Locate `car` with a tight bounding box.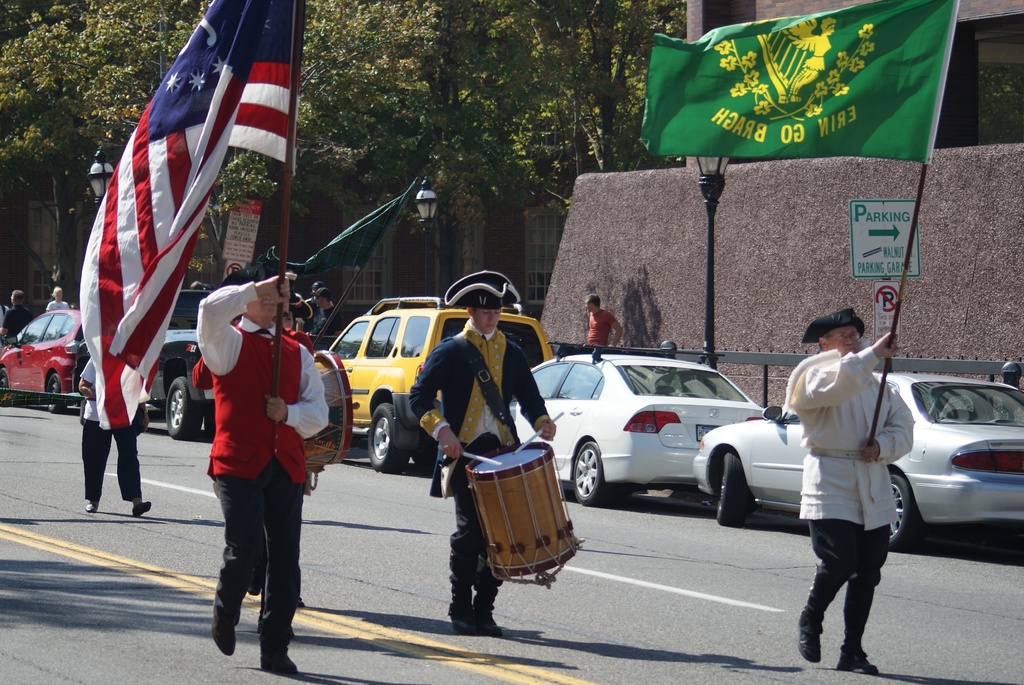
<bbox>687, 369, 1023, 552</bbox>.
